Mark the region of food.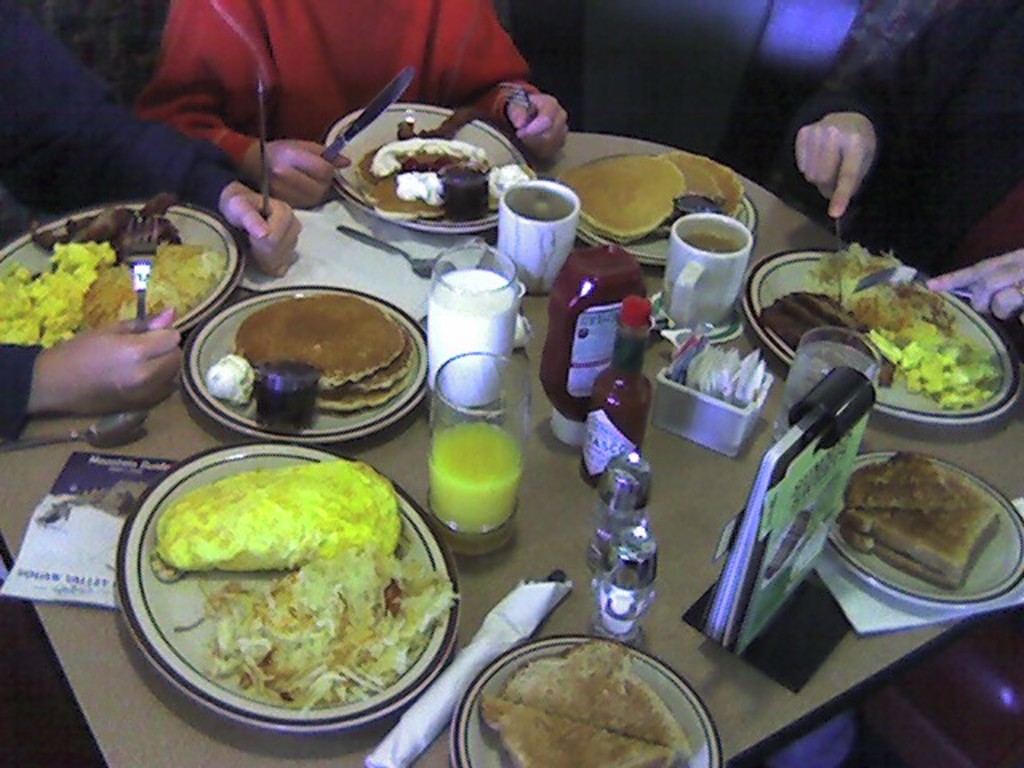
Region: crop(354, 106, 533, 222).
